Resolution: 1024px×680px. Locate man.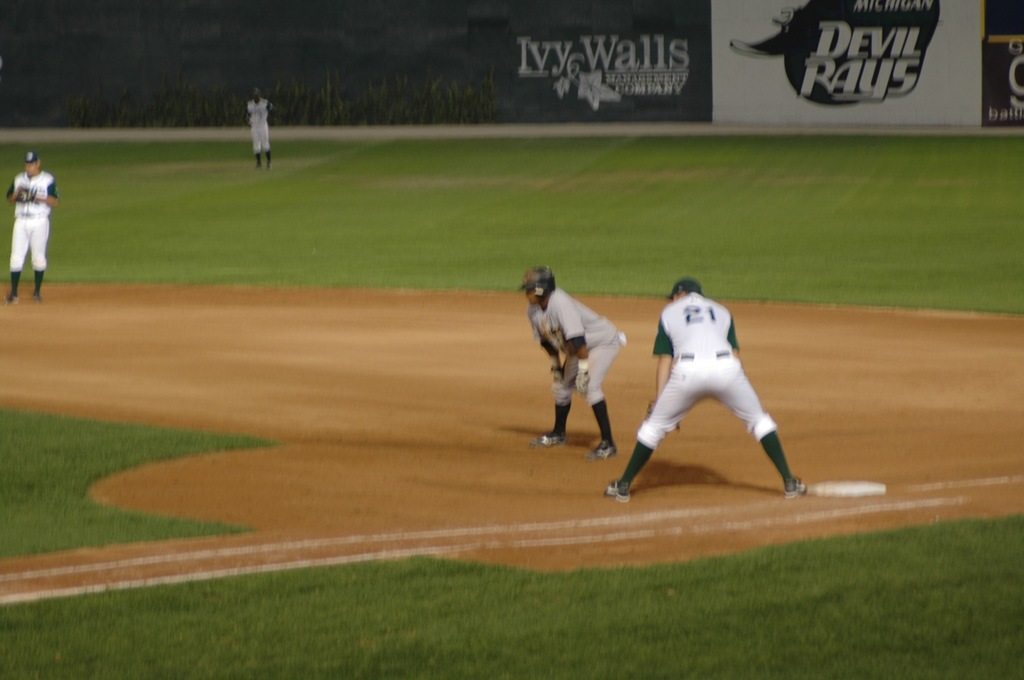
crop(243, 87, 280, 170).
